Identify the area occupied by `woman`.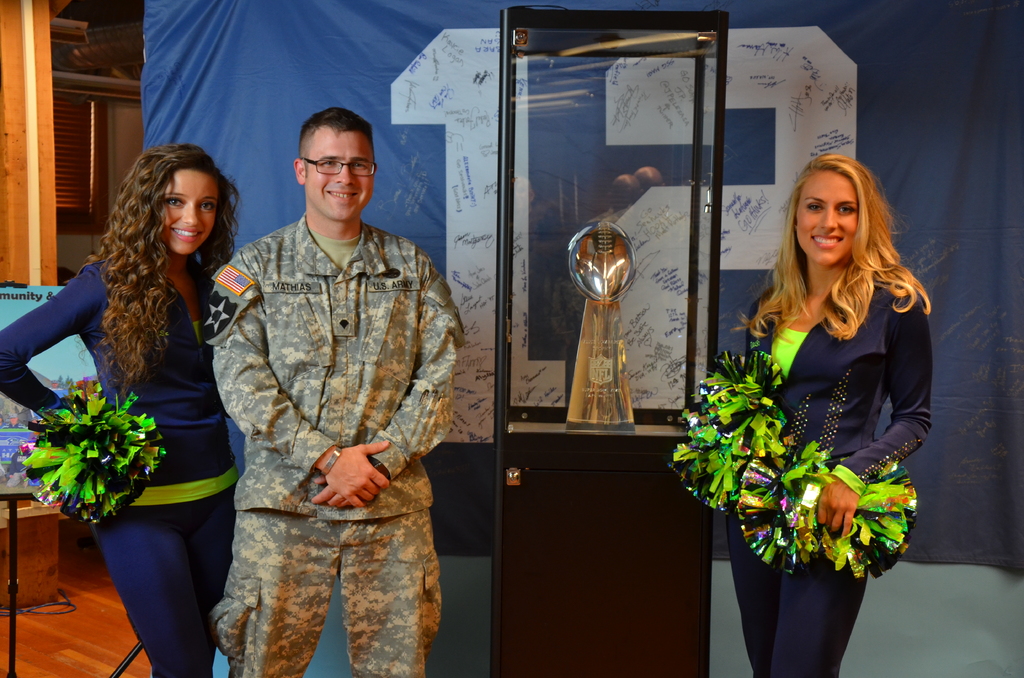
Area: bbox=[696, 150, 933, 627].
